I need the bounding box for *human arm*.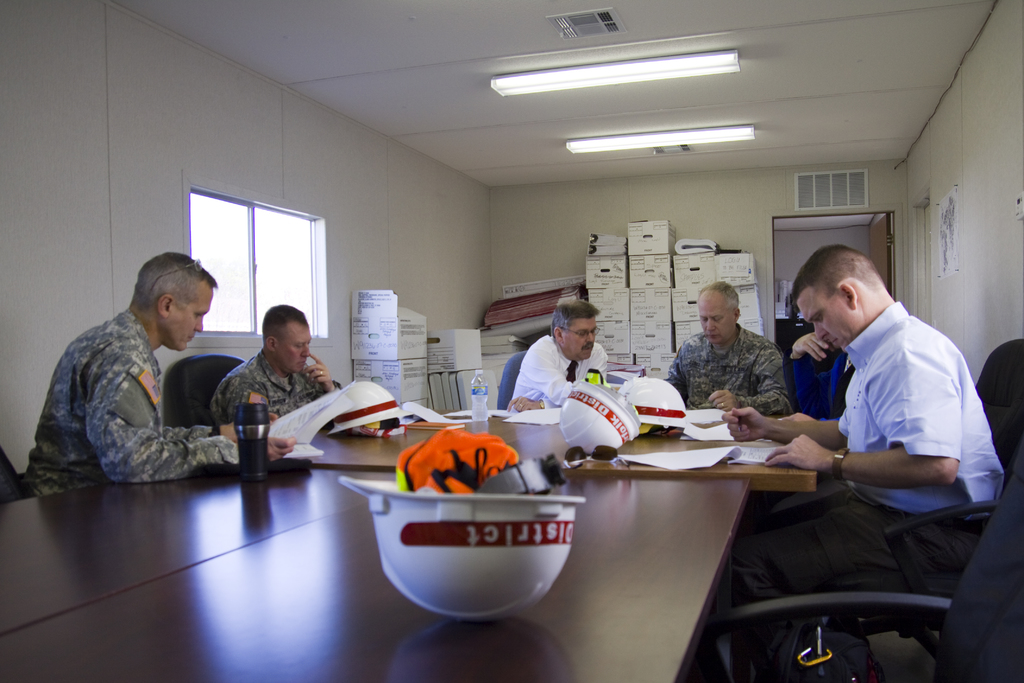
Here it is: pyautogui.locateOnScreen(522, 343, 575, 404).
